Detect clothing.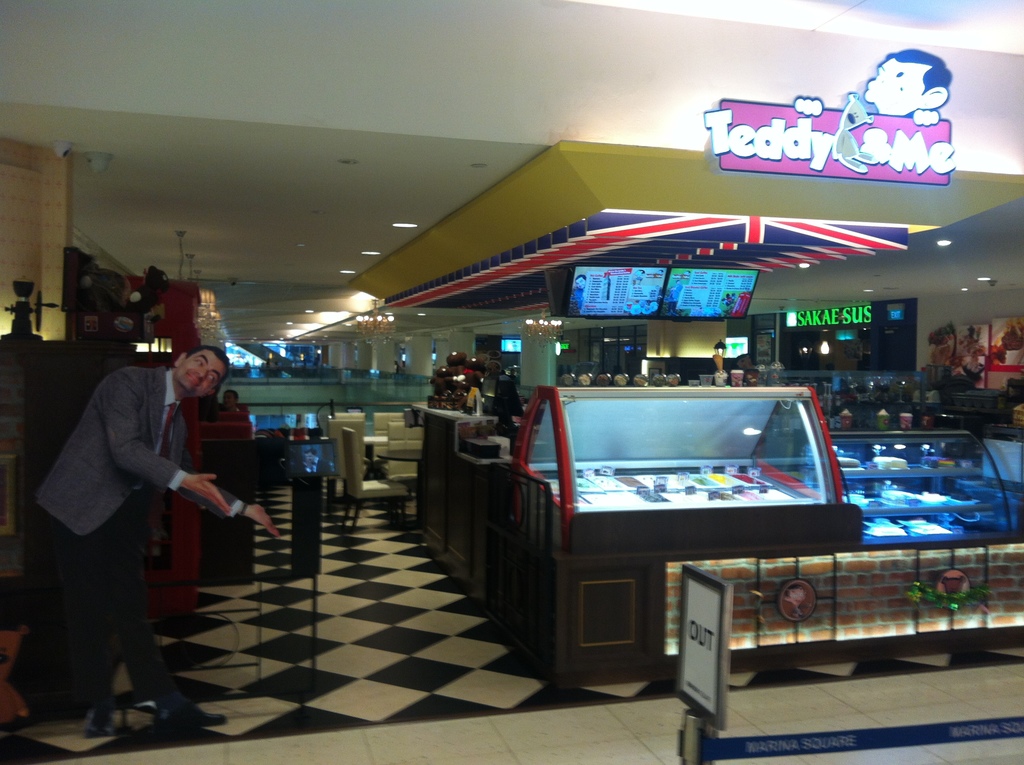
Detected at [27,366,246,706].
